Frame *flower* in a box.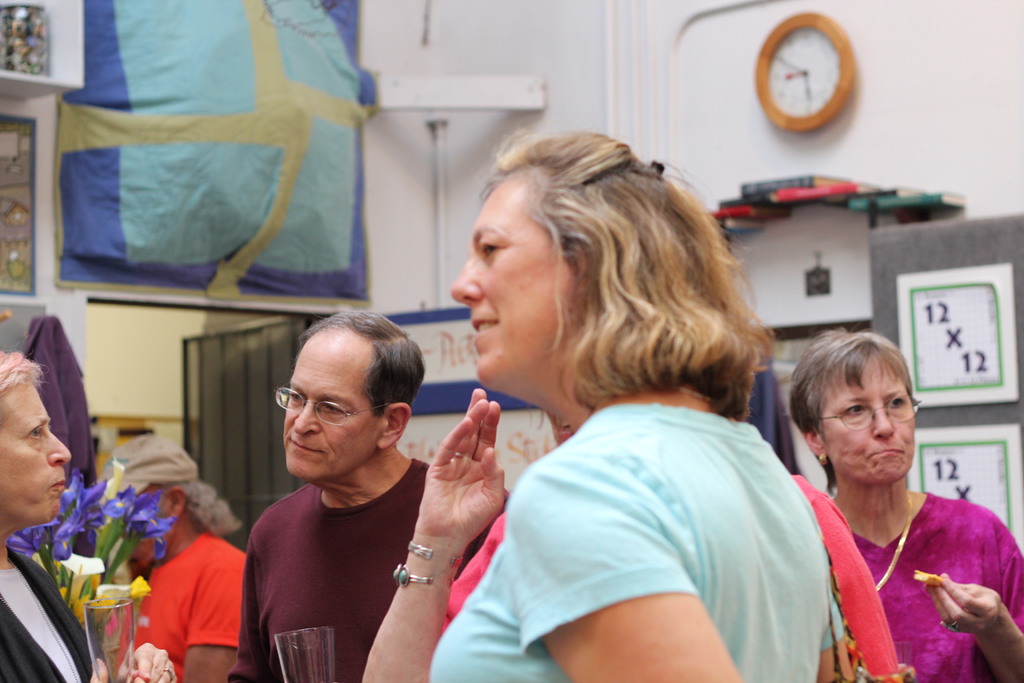
detection(130, 574, 150, 598).
